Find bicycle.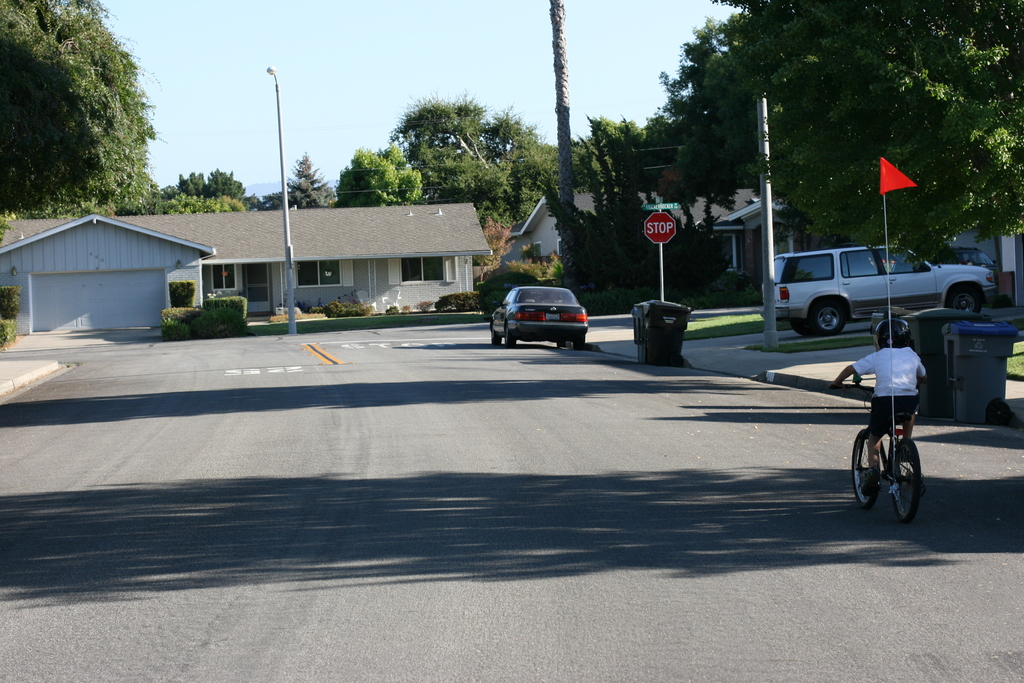
837,347,935,527.
